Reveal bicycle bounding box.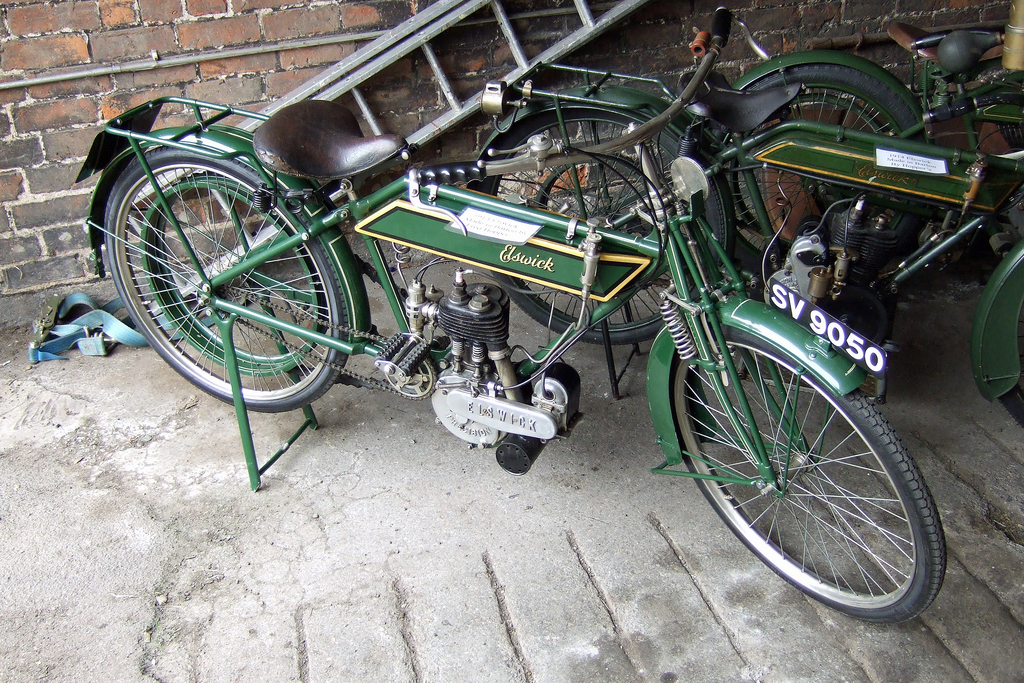
Revealed: Rect(99, 3, 948, 567).
